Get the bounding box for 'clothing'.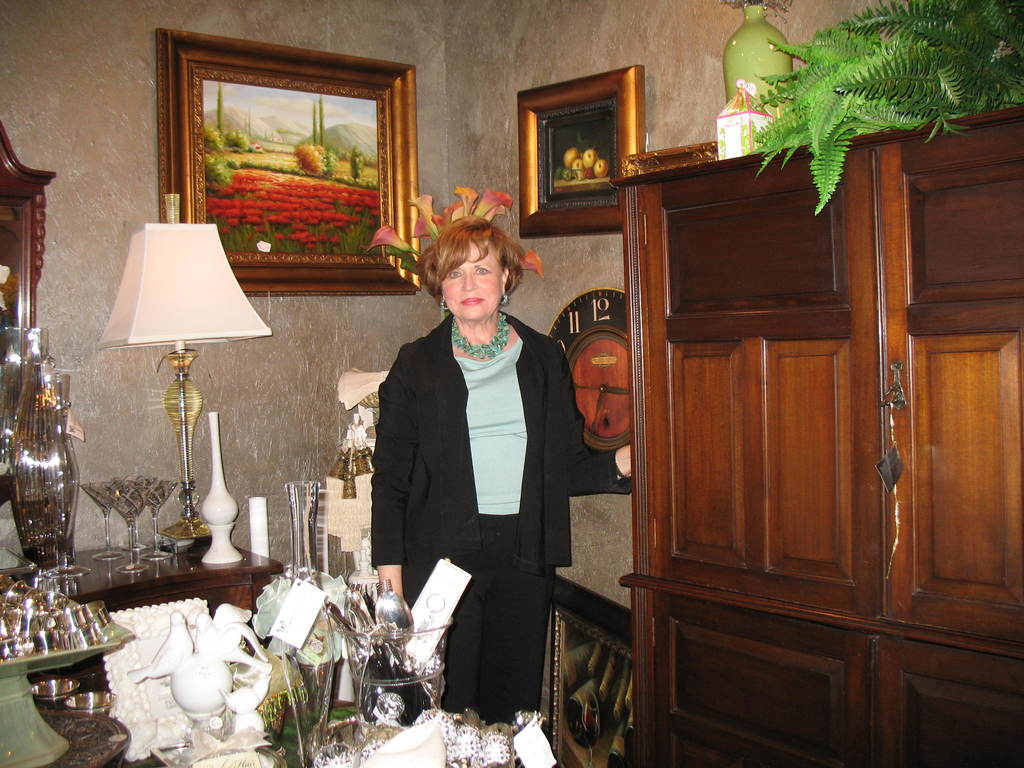
x1=356, y1=252, x2=590, y2=711.
